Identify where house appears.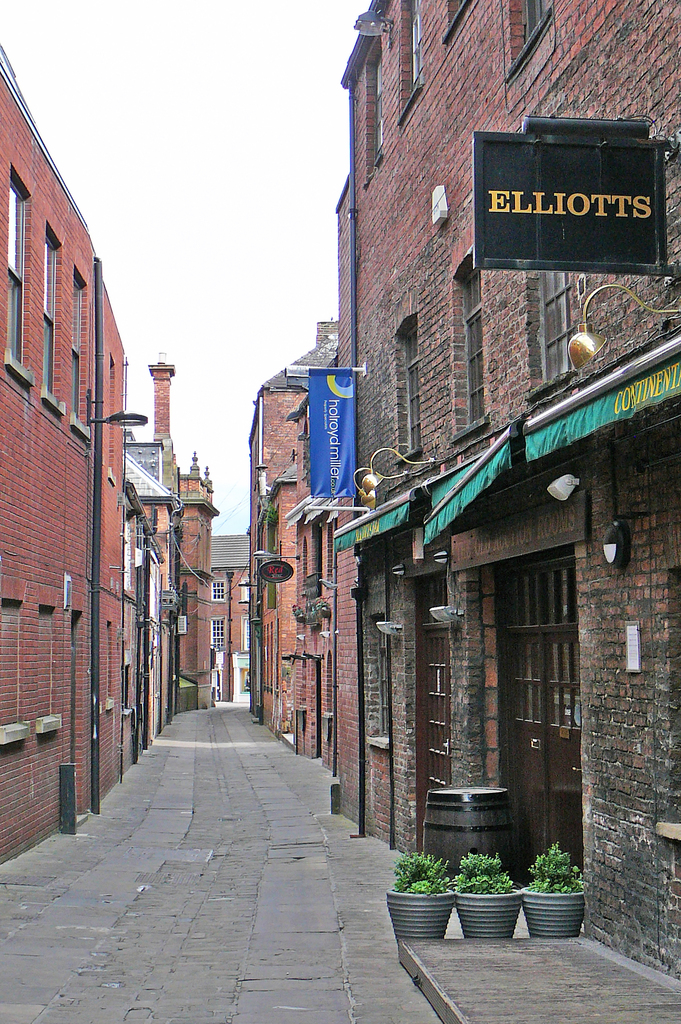
Appears at box=[1, 55, 170, 790].
